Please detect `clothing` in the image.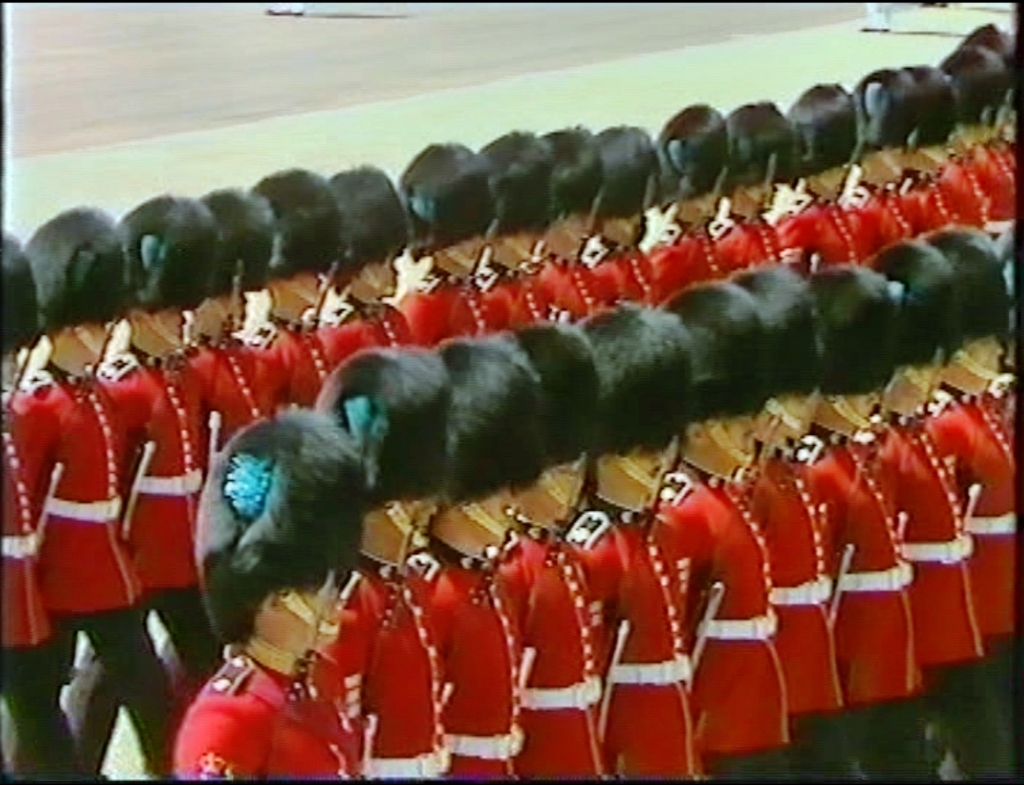
496/523/614/769.
